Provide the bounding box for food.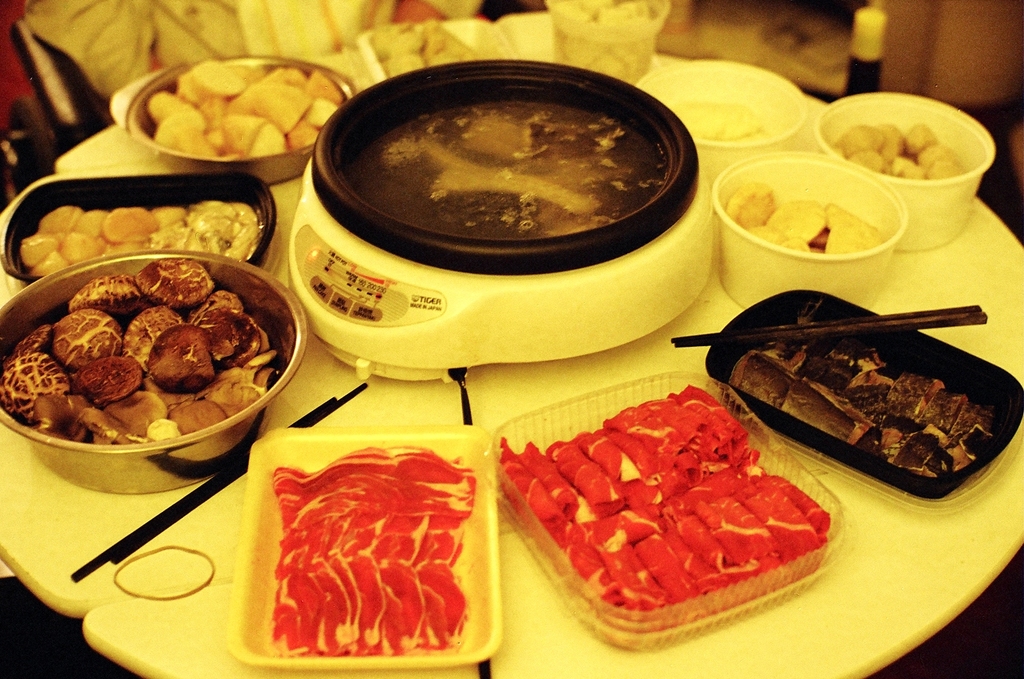
x1=830 y1=121 x2=966 y2=182.
